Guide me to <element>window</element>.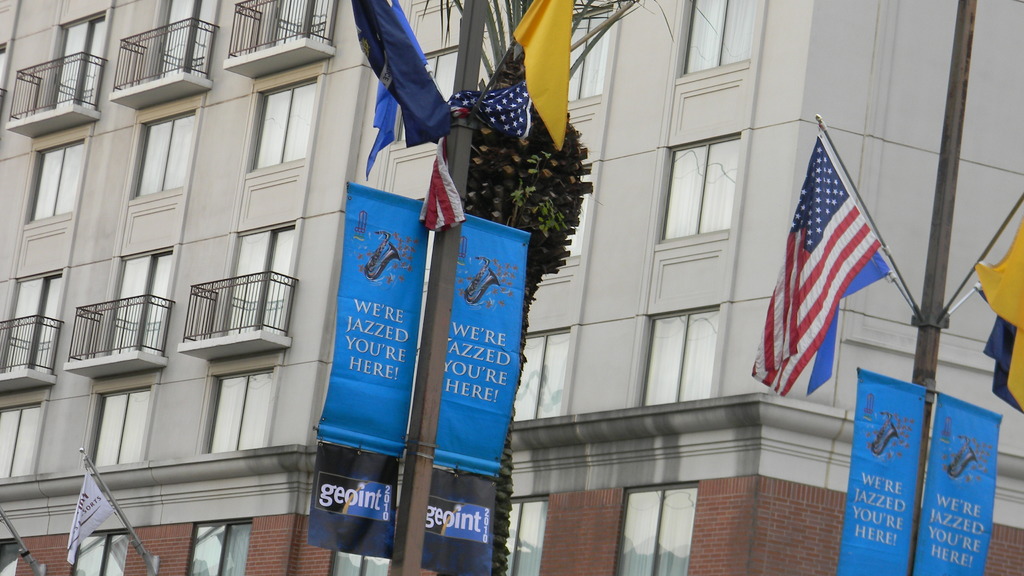
Guidance: x1=509, y1=496, x2=548, y2=575.
